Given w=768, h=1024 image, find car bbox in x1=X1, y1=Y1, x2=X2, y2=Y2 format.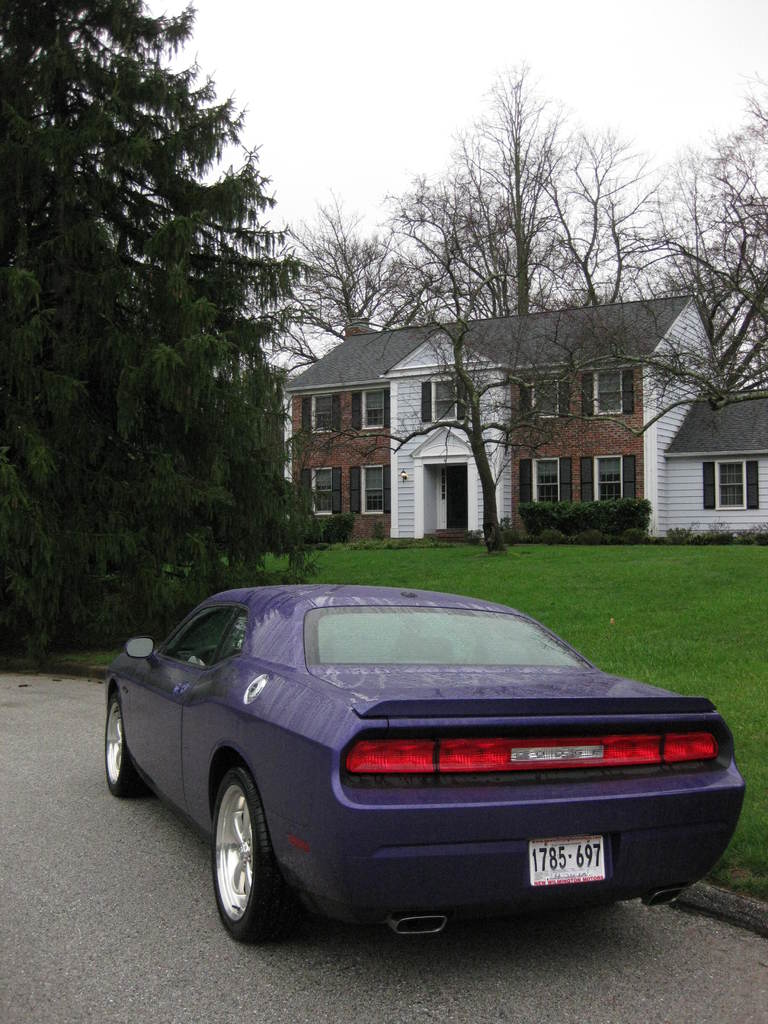
x1=98, y1=572, x2=760, y2=938.
